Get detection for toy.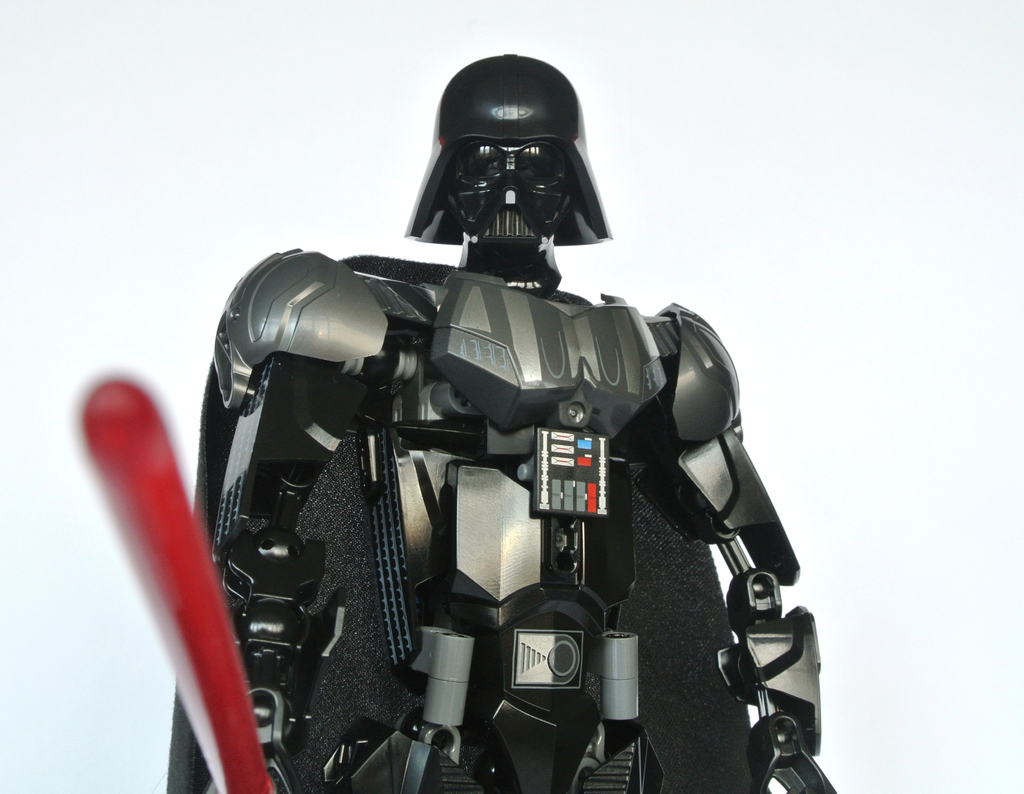
Detection: locate(76, 47, 835, 793).
